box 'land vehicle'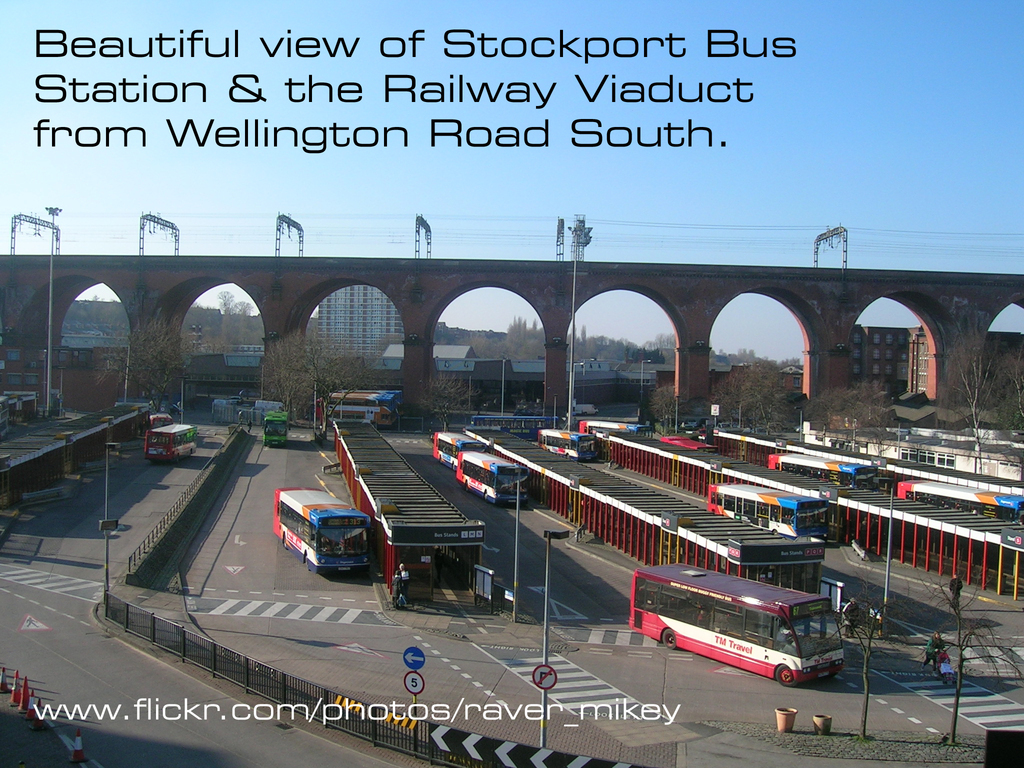
660, 436, 718, 452
